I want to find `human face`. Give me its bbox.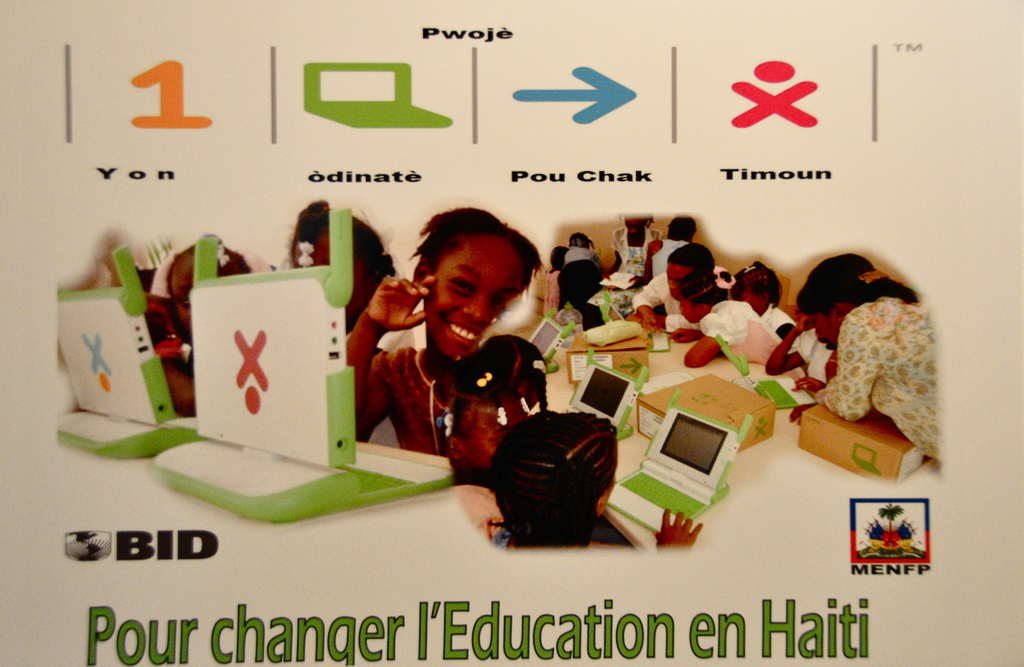
BBox(463, 404, 518, 463).
